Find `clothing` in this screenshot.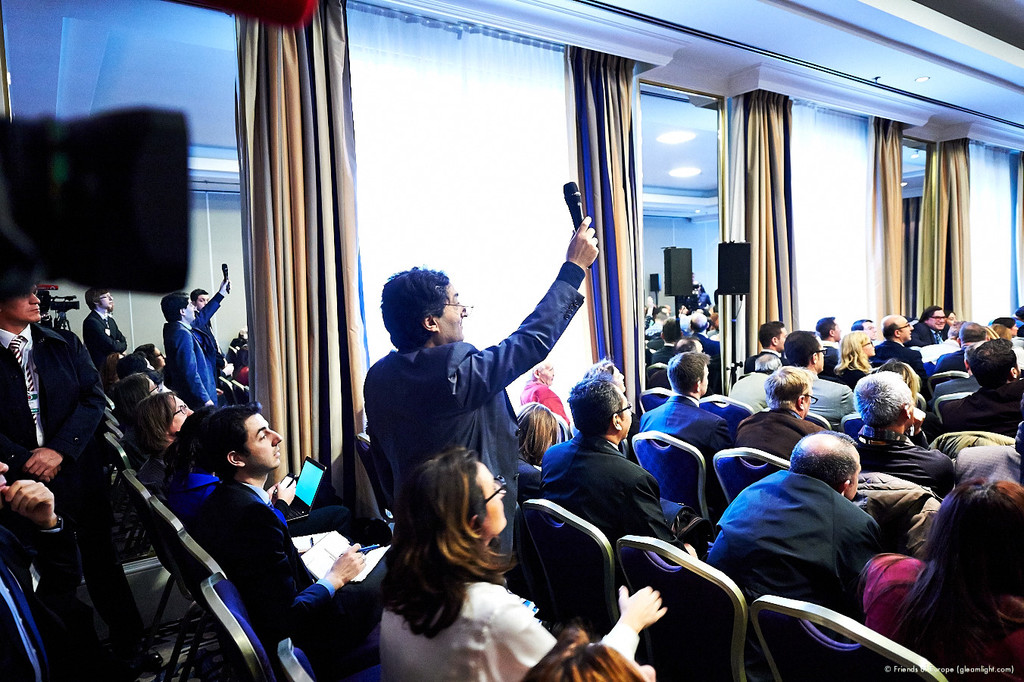
The bounding box for `clothing` is select_region(739, 350, 795, 370).
